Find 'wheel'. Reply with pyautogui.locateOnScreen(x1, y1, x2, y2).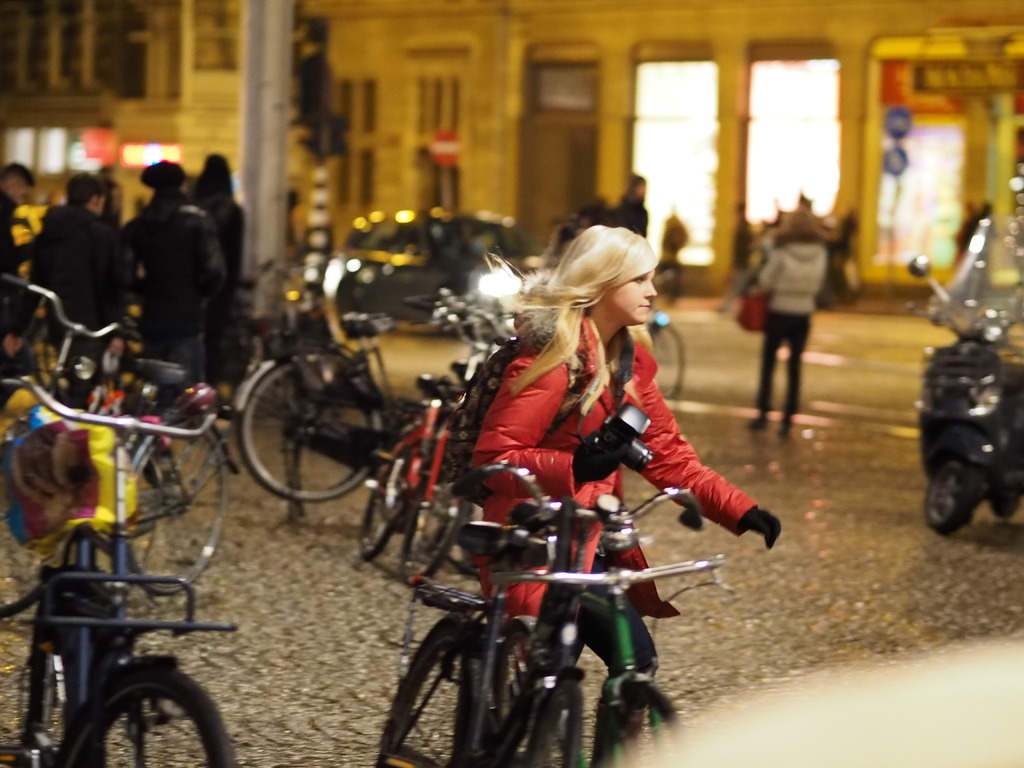
pyautogui.locateOnScreen(353, 419, 410, 561).
